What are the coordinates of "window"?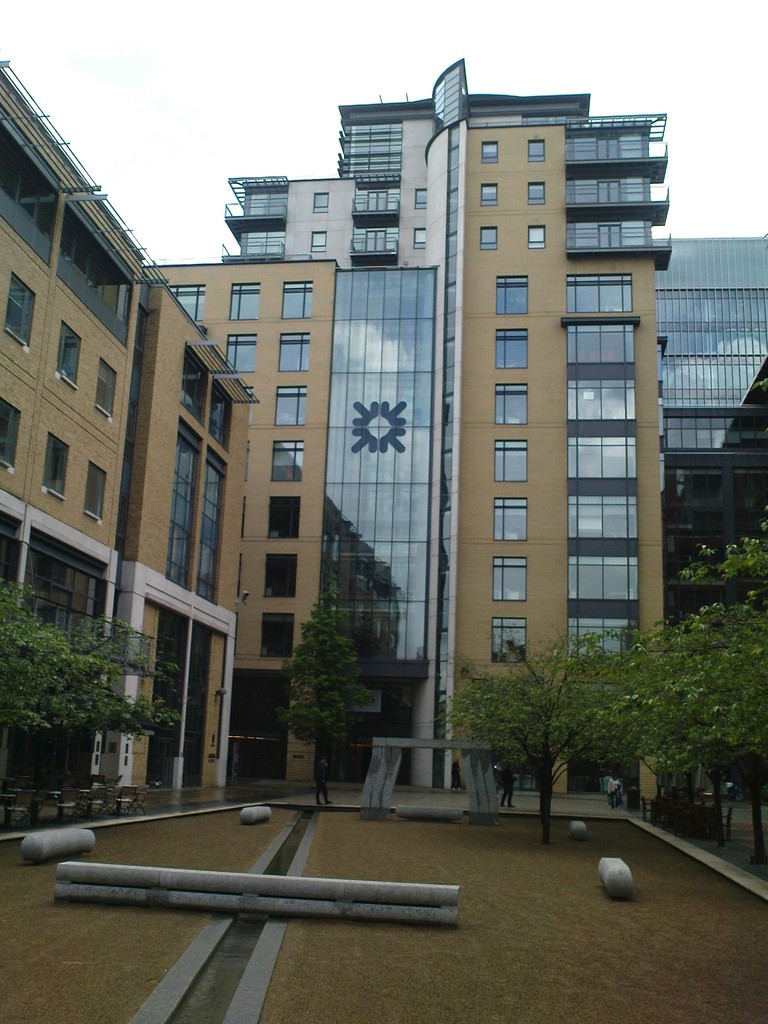
568 379 637 421.
